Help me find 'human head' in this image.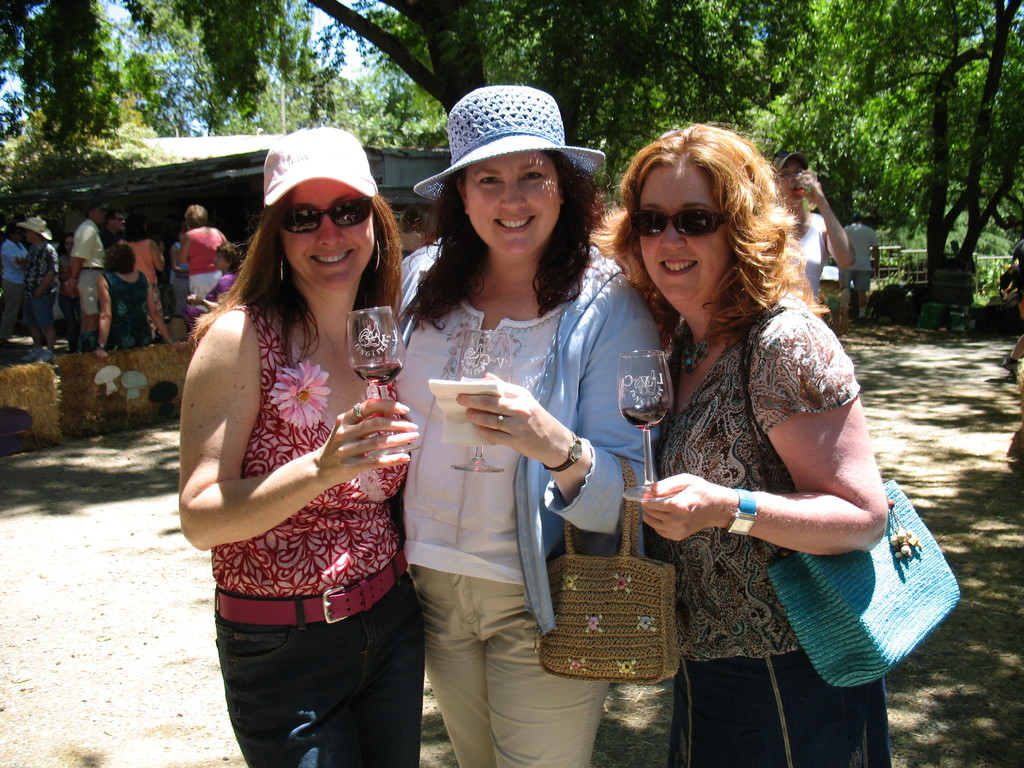
Found it: [x1=443, y1=84, x2=579, y2=258].
